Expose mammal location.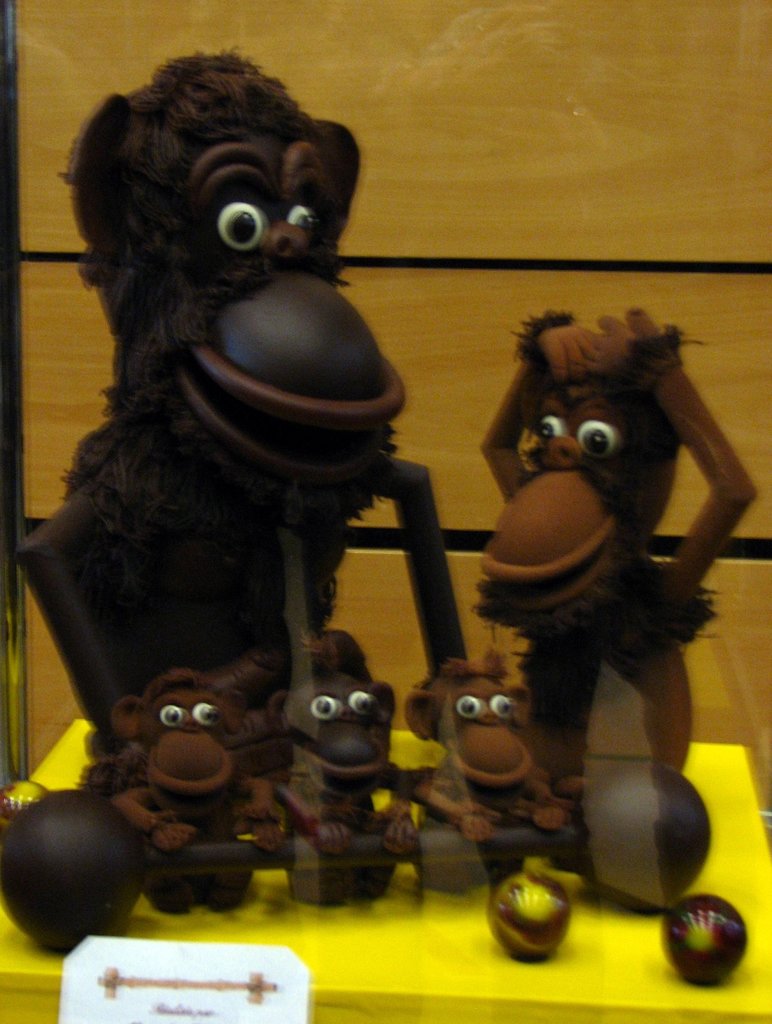
Exposed at box(399, 653, 571, 900).
